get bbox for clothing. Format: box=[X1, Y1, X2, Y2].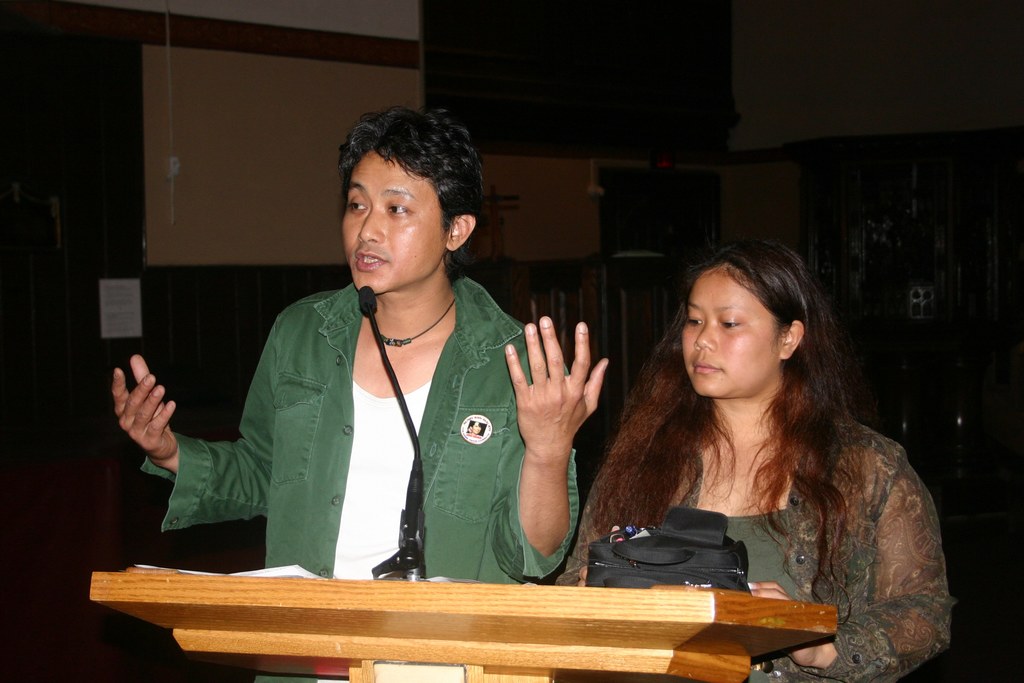
box=[164, 251, 589, 594].
